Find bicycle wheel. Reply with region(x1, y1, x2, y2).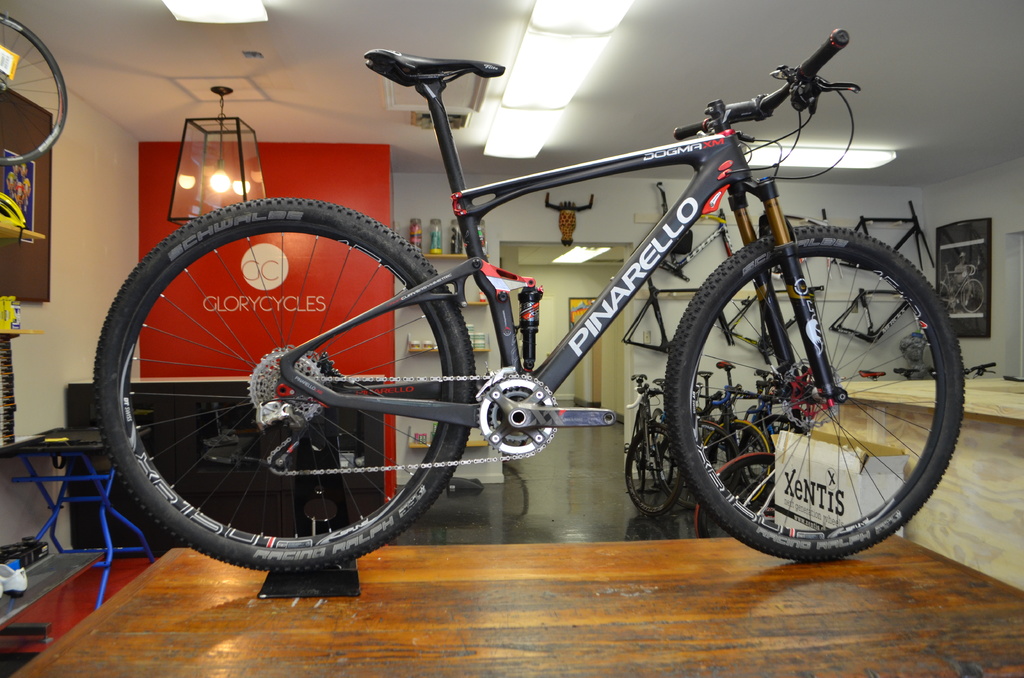
region(91, 195, 476, 572).
